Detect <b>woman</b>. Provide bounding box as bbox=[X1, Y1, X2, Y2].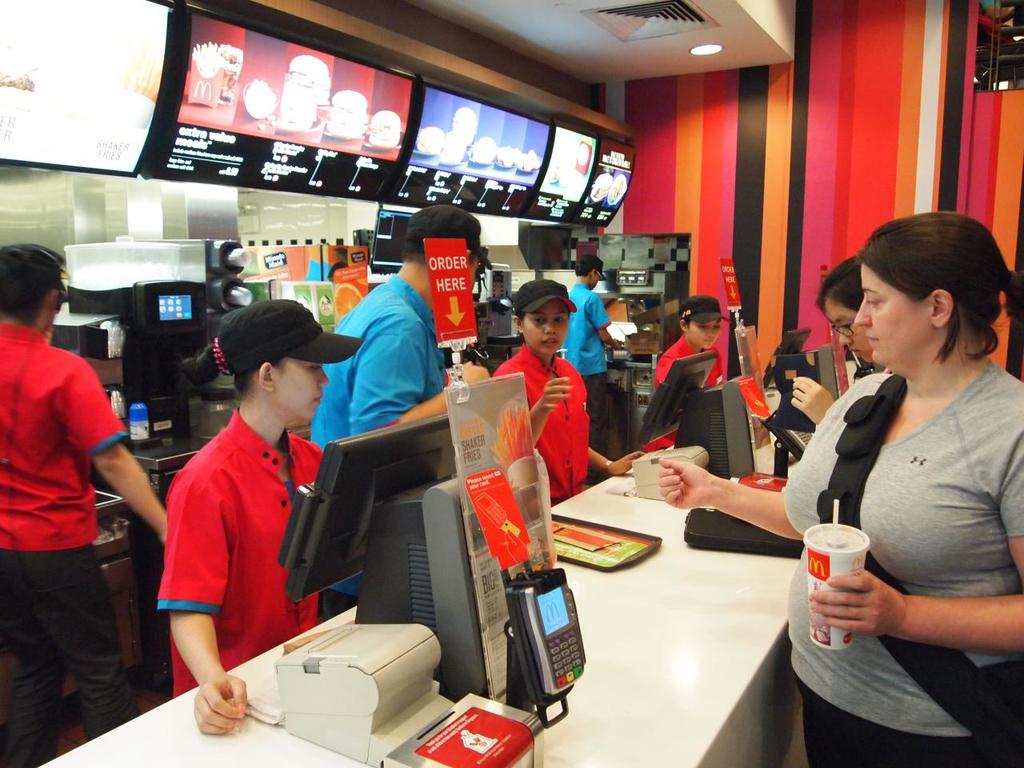
bbox=[787, 256, 894, 426].
